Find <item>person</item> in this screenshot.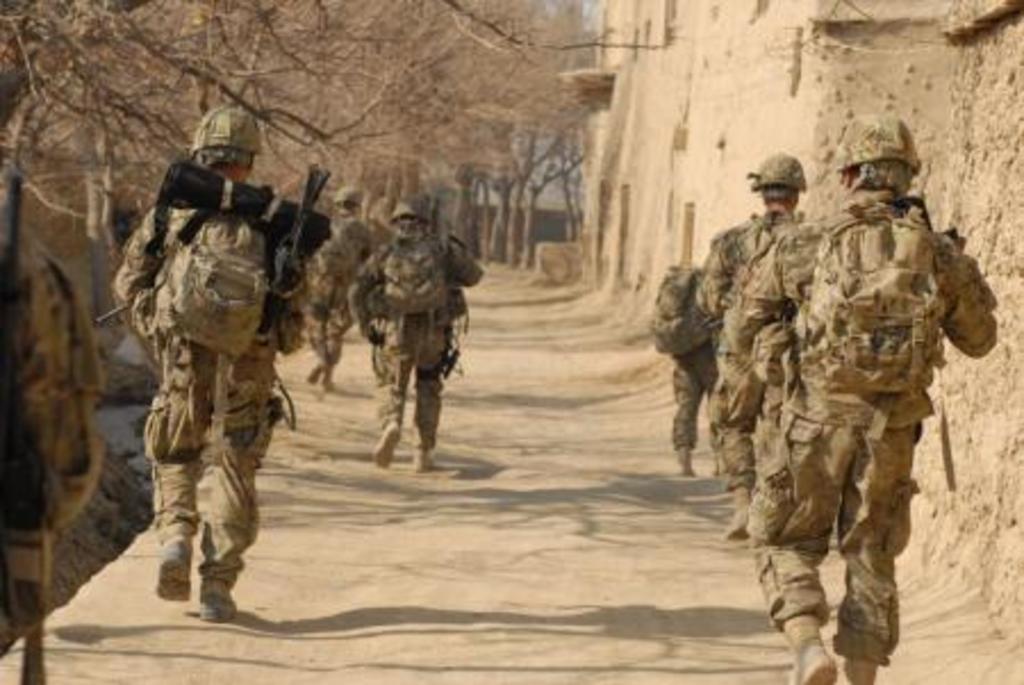
The bounding box for <item>person</item> is crop(300, 187, 375, 394).
